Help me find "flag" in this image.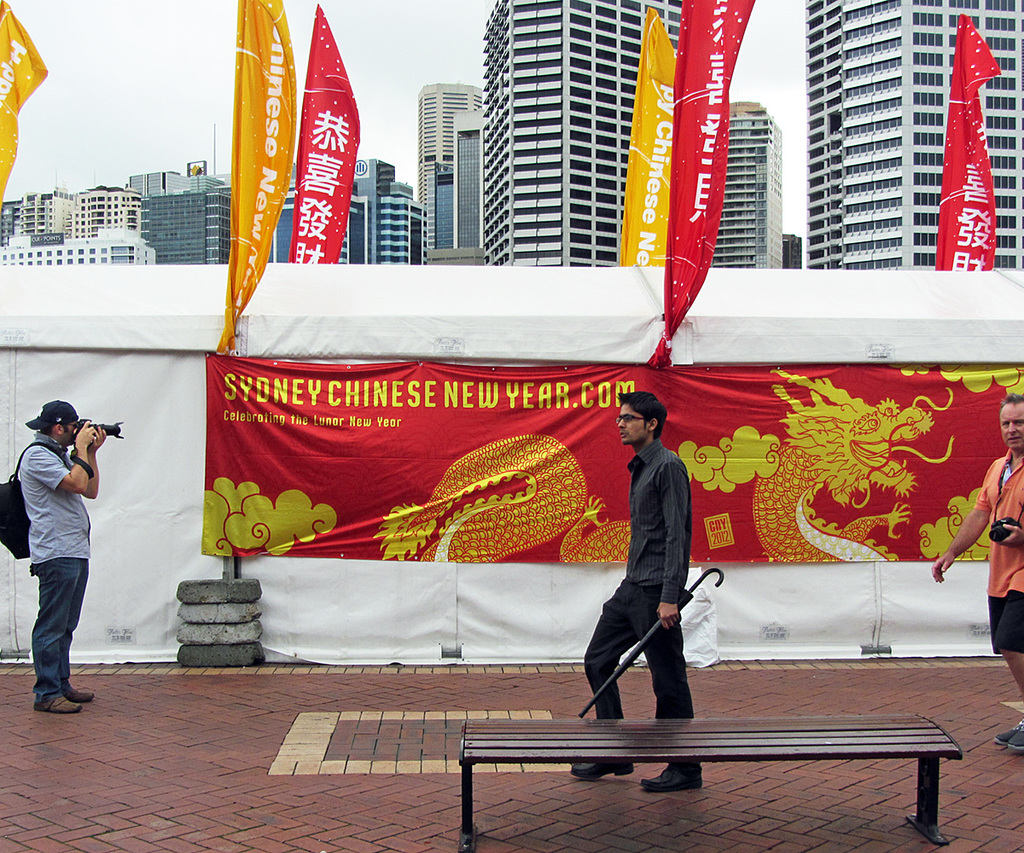
Found it: {"x1": 928, "y1": 7, "x2": 1002, "y2": 265}.
